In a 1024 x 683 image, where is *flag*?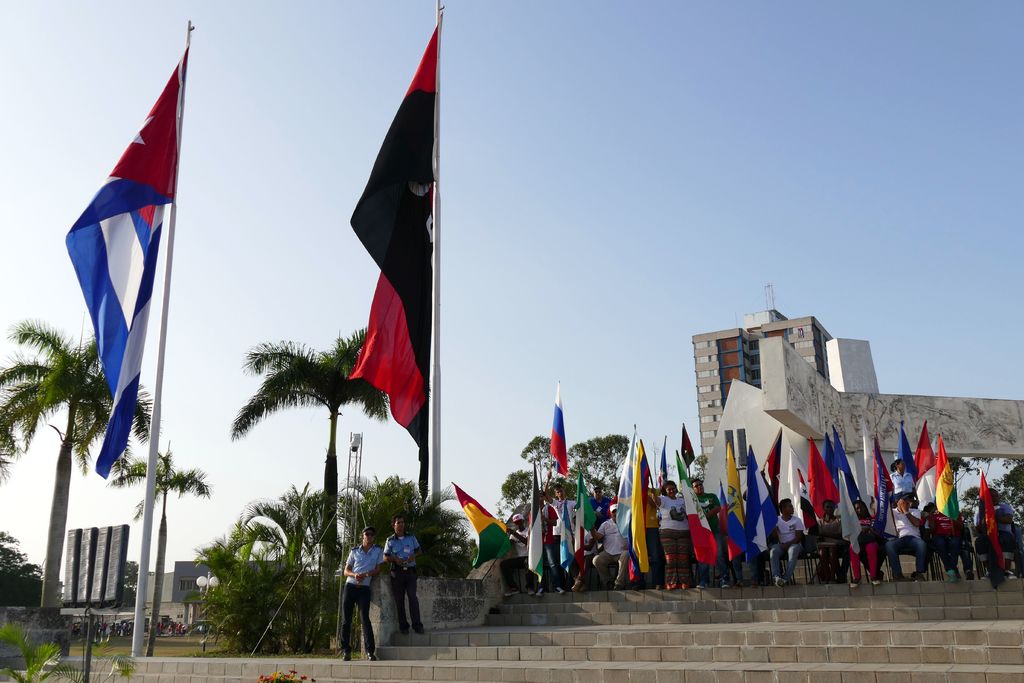
[x1=862, y1=425, x2=882, y2=511].
